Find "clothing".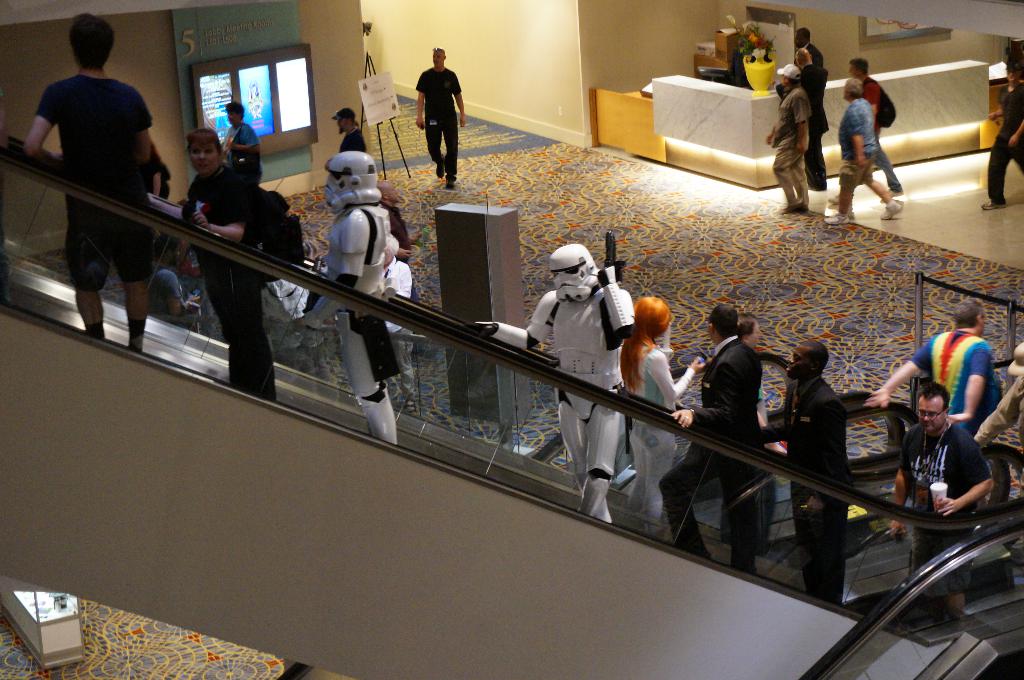
bbox(899, 318, 1008, 438).
